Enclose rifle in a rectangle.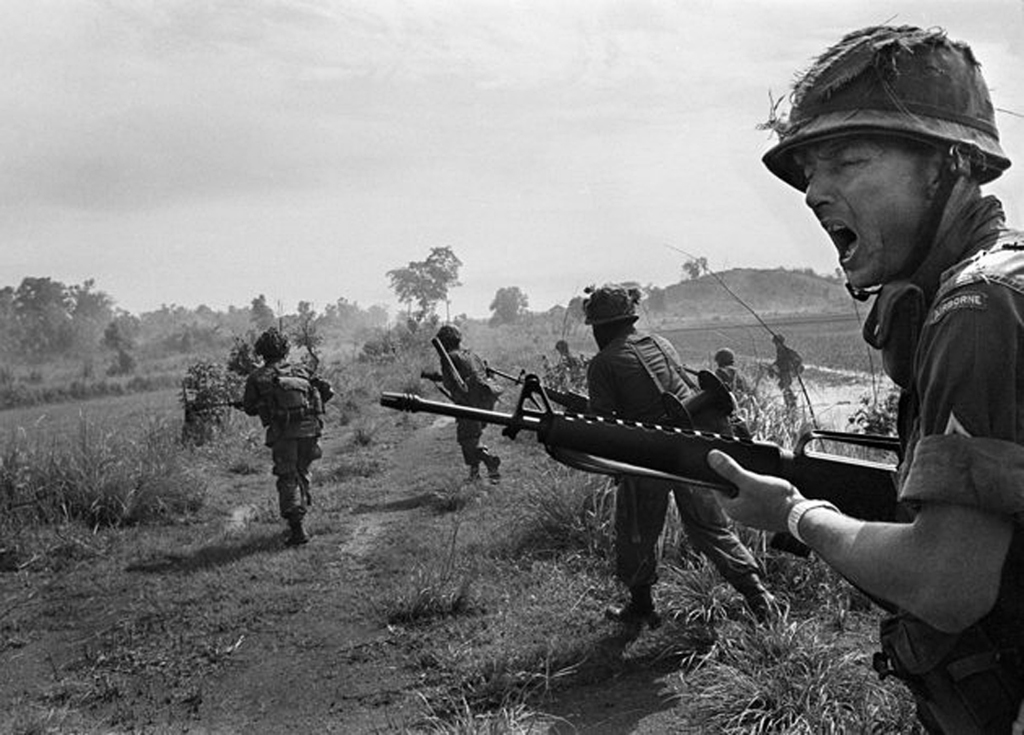
box(681, 365, 713, 379).
